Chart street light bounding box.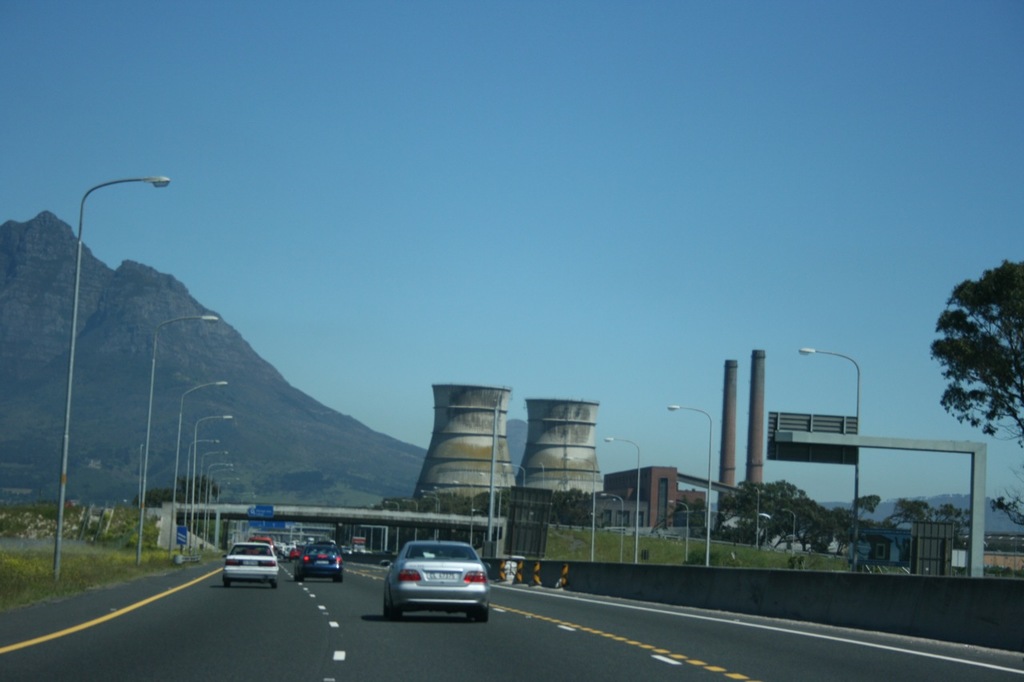
Charted: (168, 376, 230, 552).
